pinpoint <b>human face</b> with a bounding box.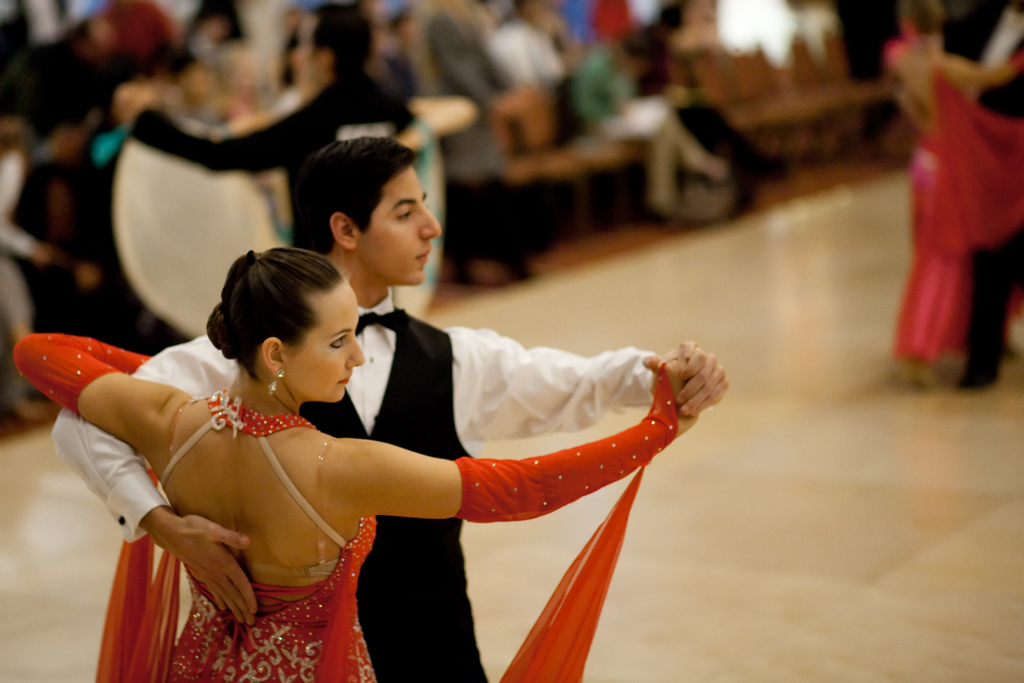
l=285, t=280, r=368, b=402.
